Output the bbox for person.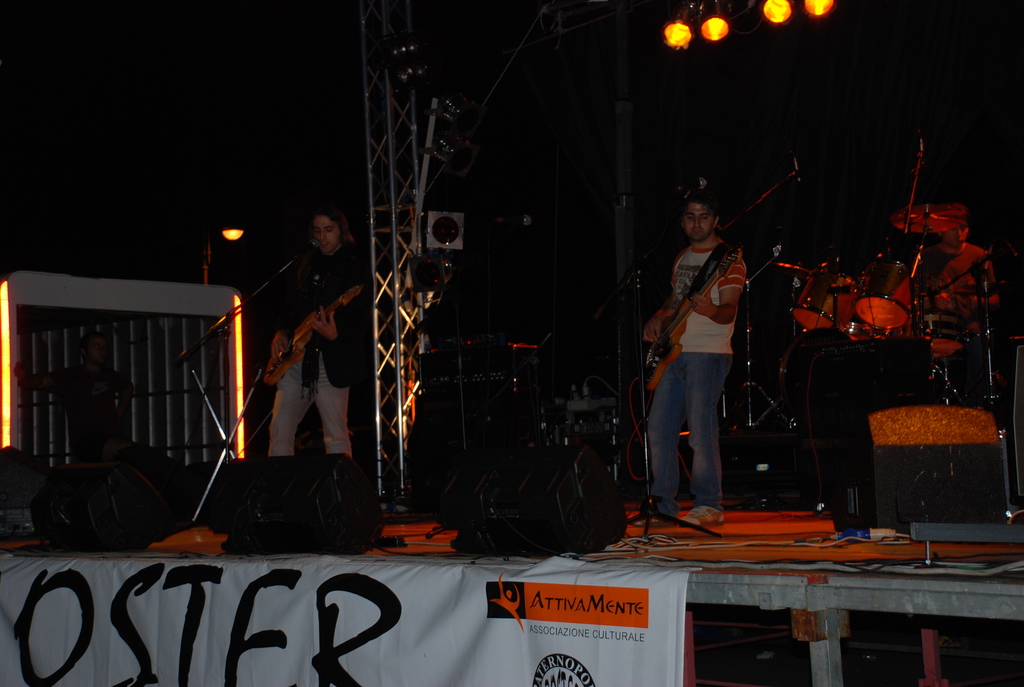
[x1=902, y1=214, x2=1003, y2=366].
